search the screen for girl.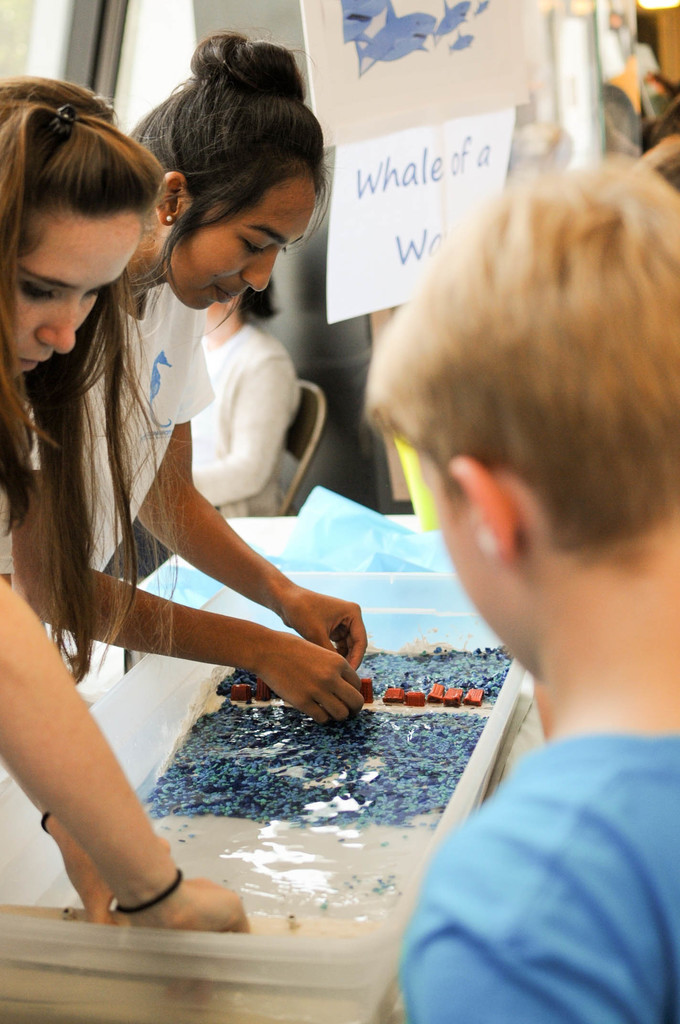
Found at crop(8, 22, 365, 727).
